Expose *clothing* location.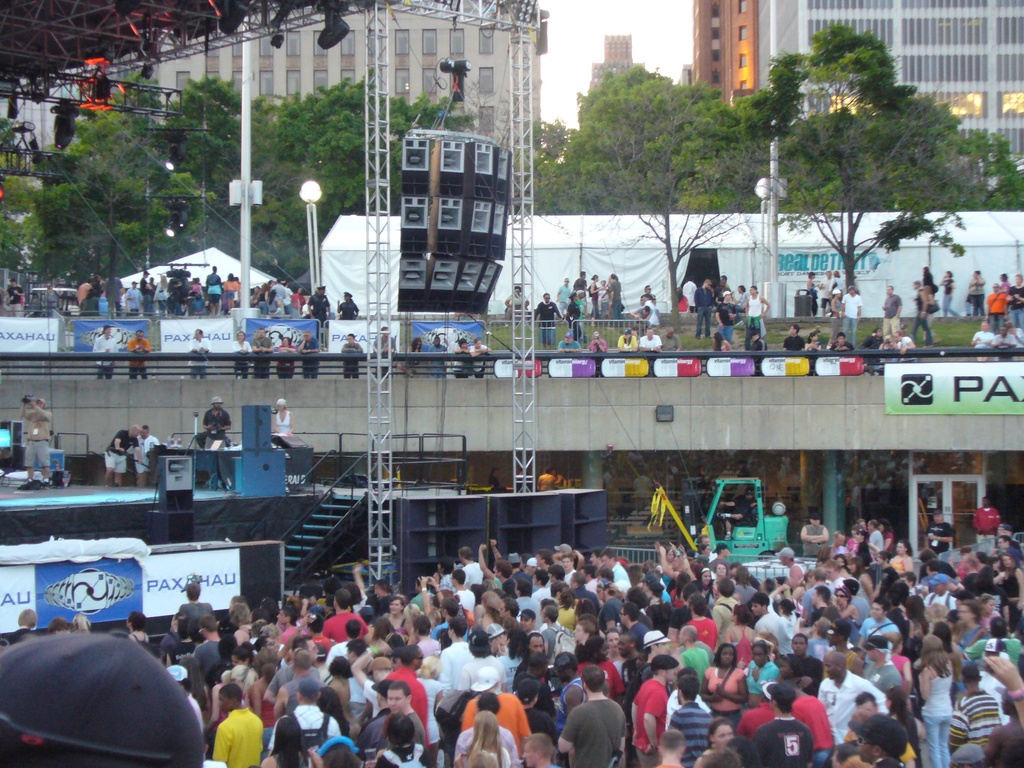
Exposed at [left=205, top=283, right=220, bottom=300].
